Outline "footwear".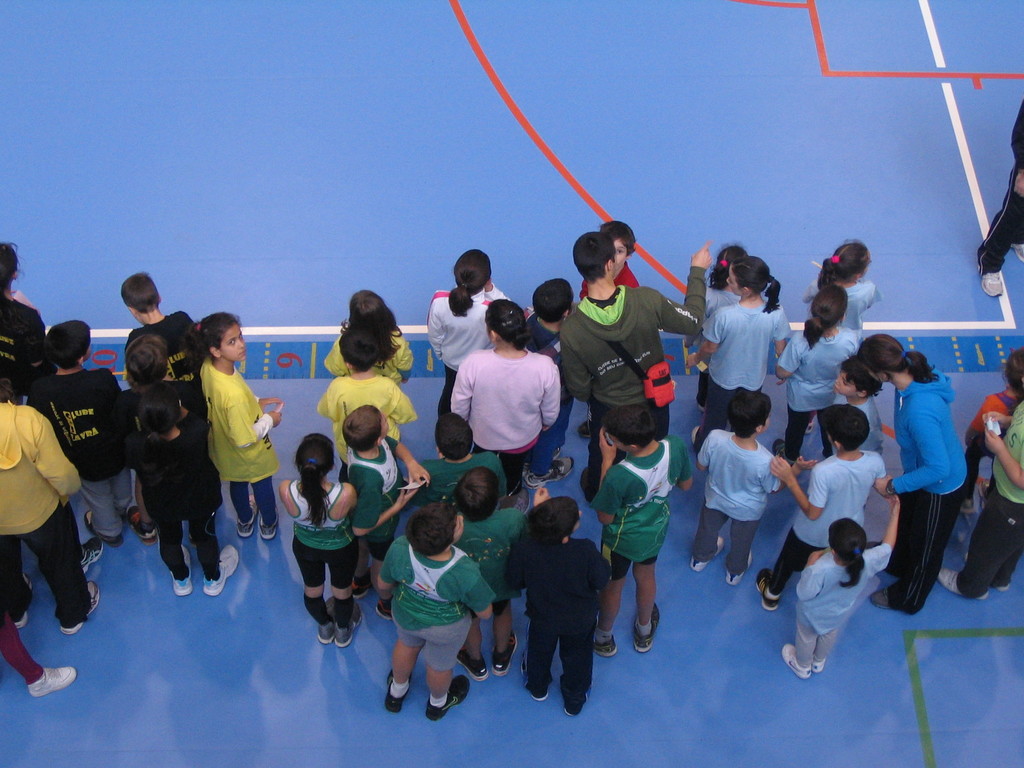
Outline: region(30, 664, 87, 693).
